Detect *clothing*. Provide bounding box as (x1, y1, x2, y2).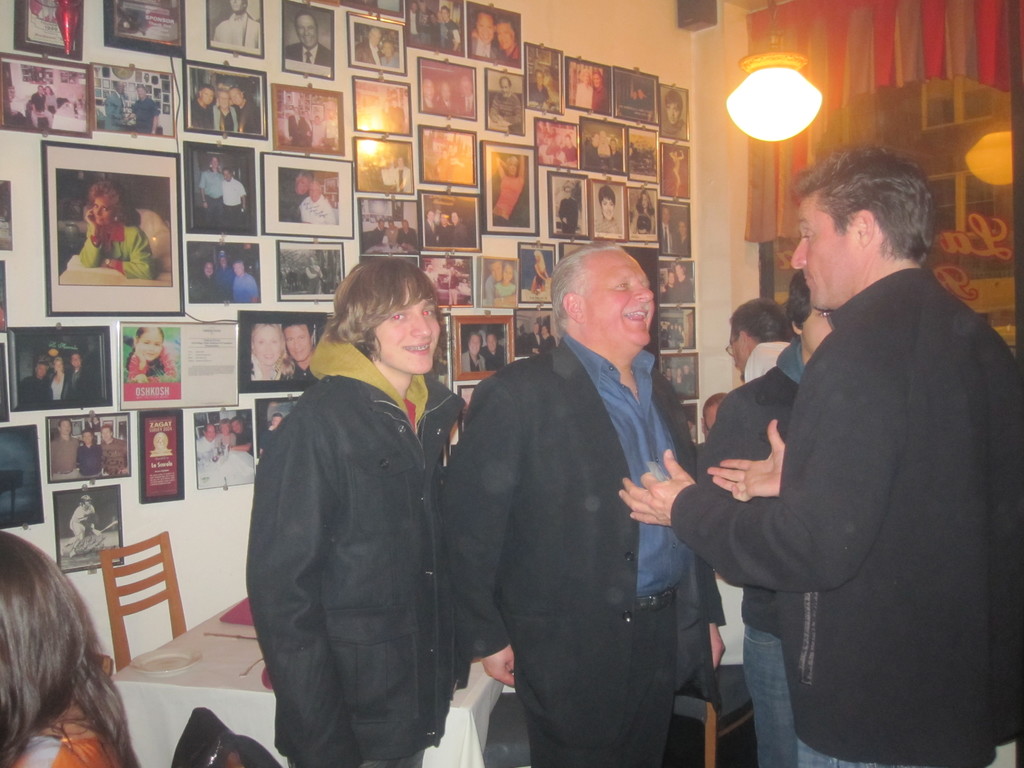
(283, 43, 331, 68).
